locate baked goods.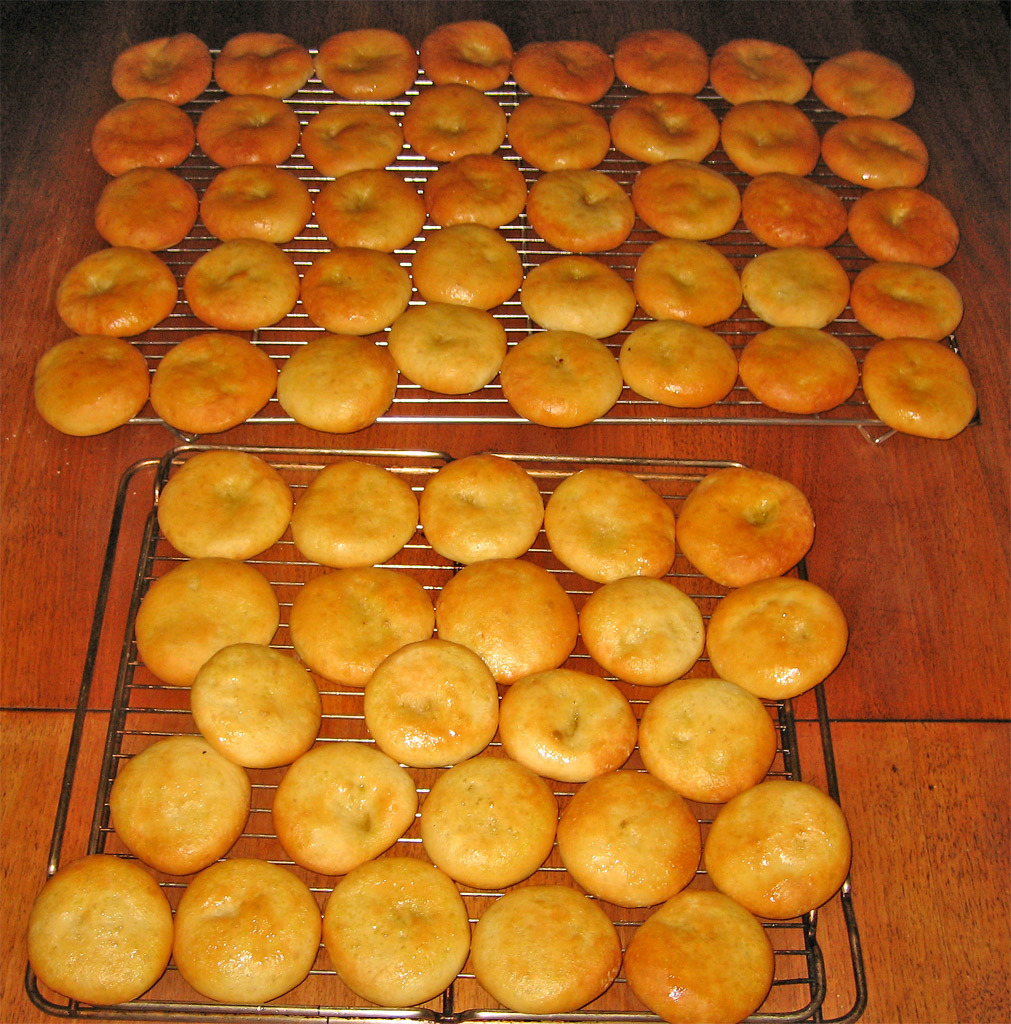
Bounding box: detection(196, 96, 301, 167).
